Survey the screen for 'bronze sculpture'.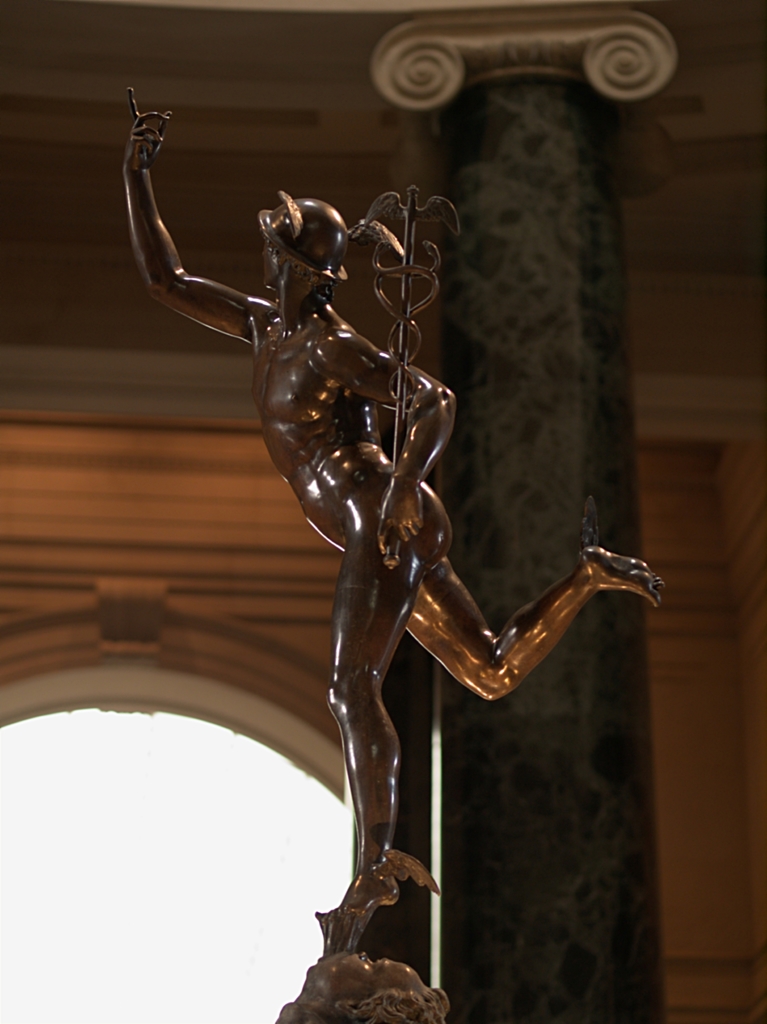
Survey found: (122, 86, 659, 958).
